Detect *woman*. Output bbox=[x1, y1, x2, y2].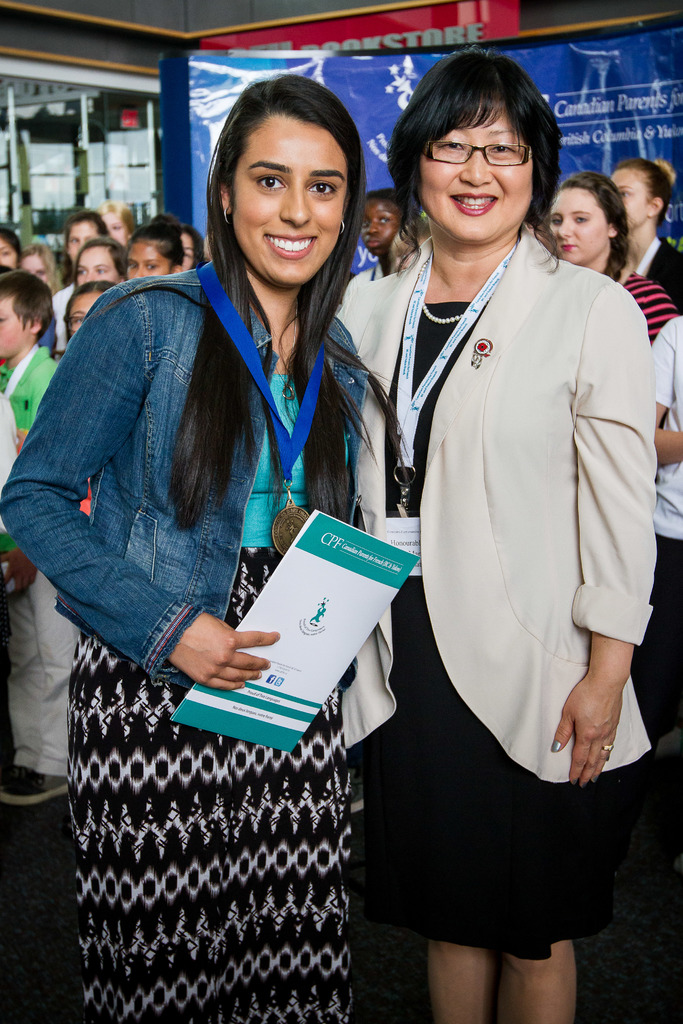
bbox=[607, 156, 682, 319].
